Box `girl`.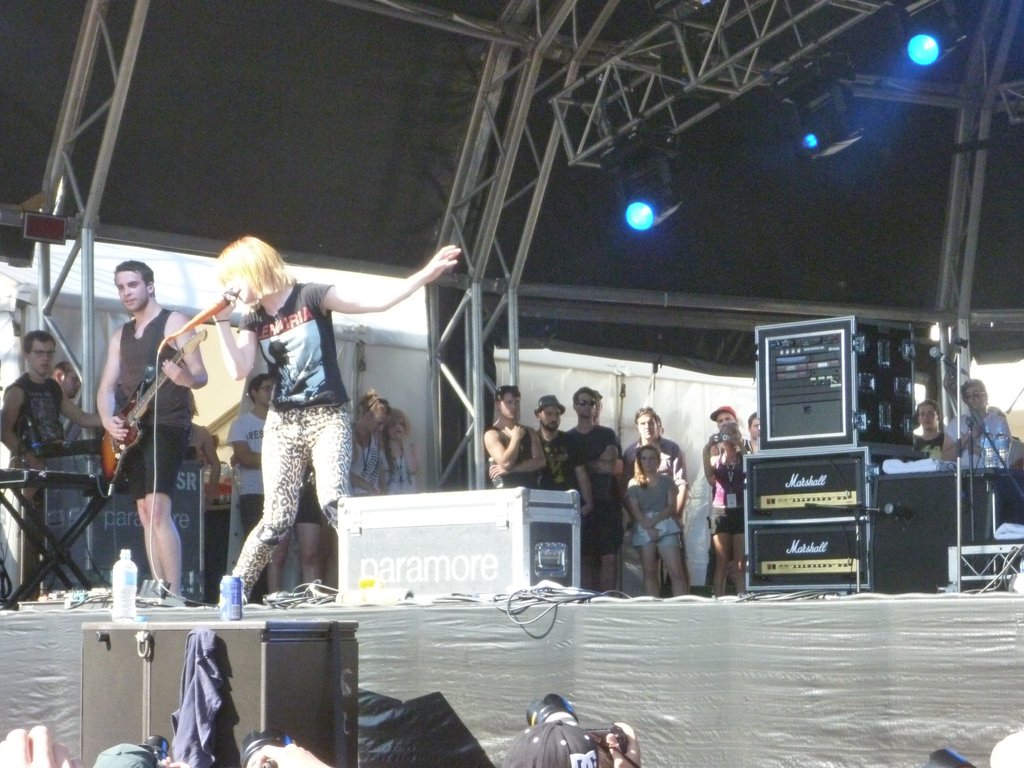
left=712, top=422, right=756, bottom=596.
